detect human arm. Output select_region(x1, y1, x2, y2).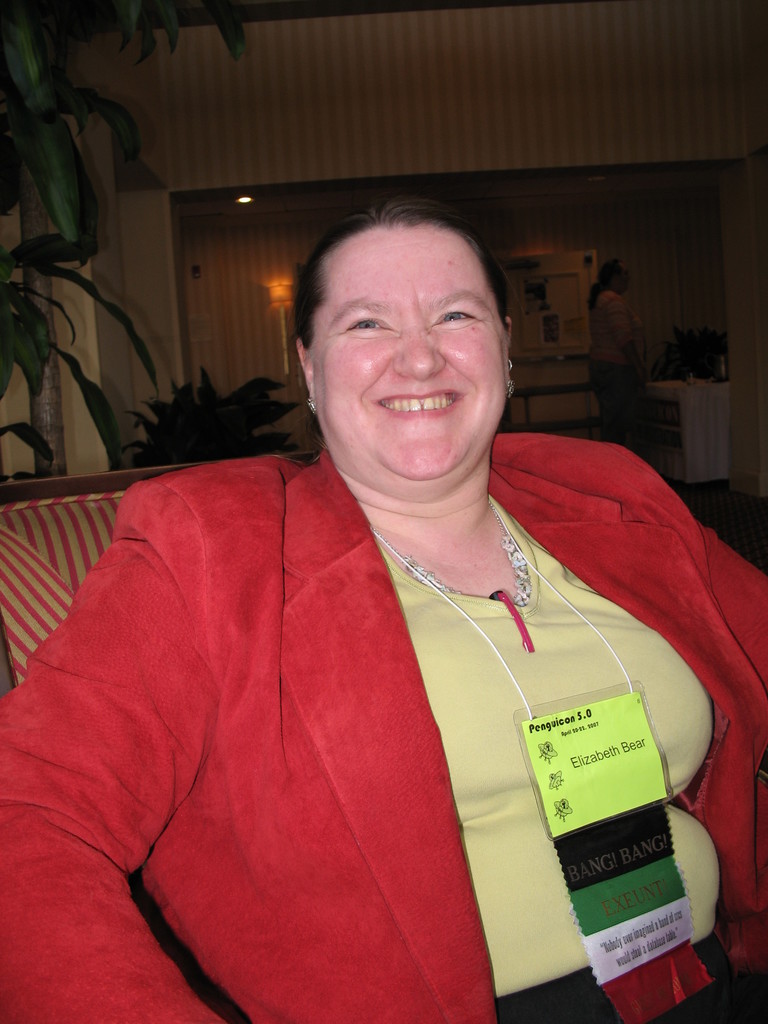
select_region(56, 476, 341, 1004).
